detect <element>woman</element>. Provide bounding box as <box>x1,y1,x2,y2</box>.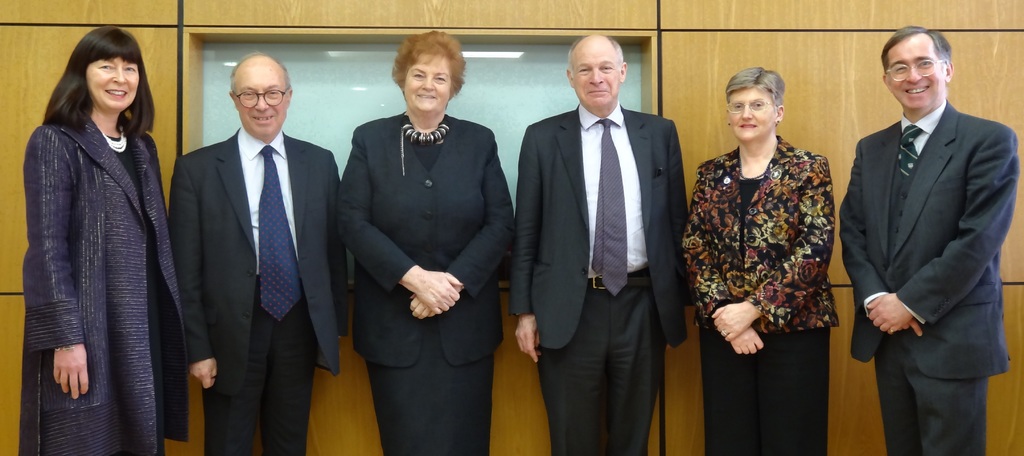
<box>17,24,191,455</box>.
